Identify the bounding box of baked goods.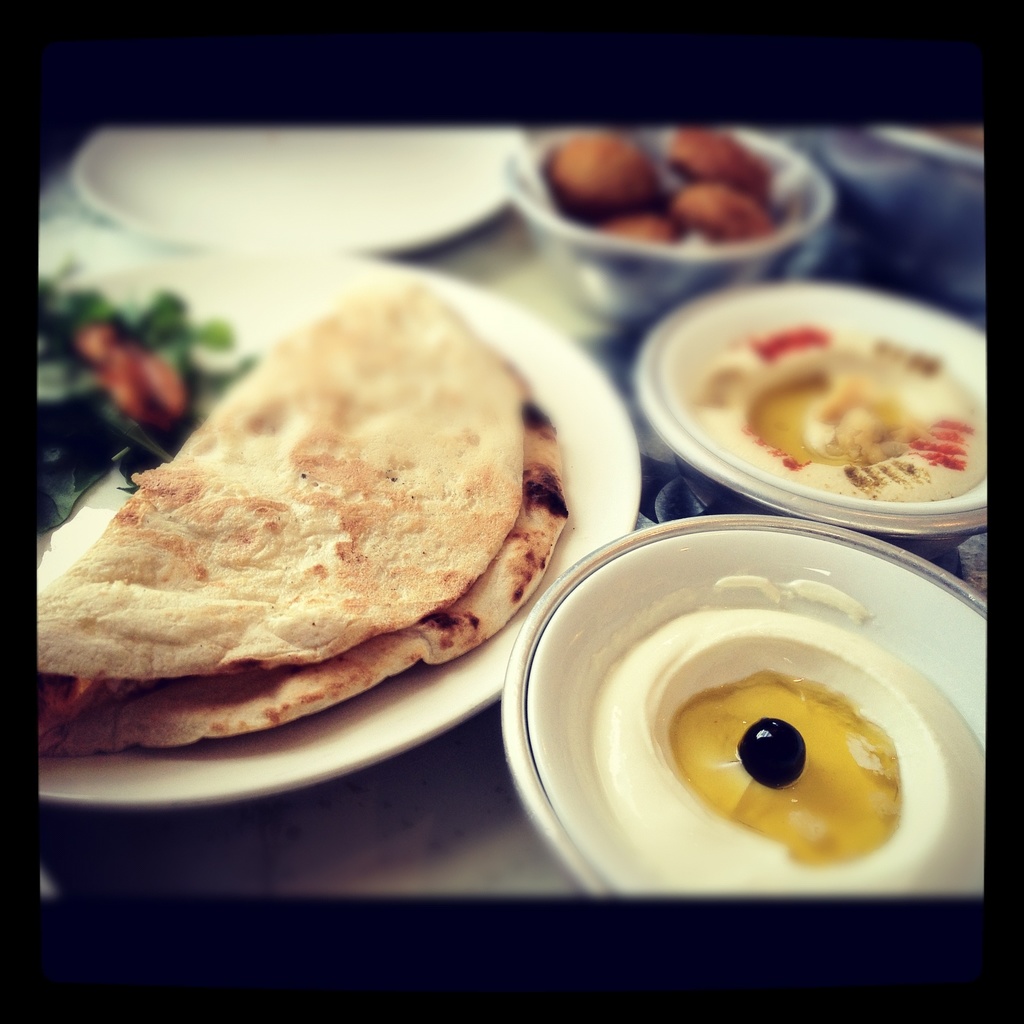
l=593, t=200, r=682, b=246.
